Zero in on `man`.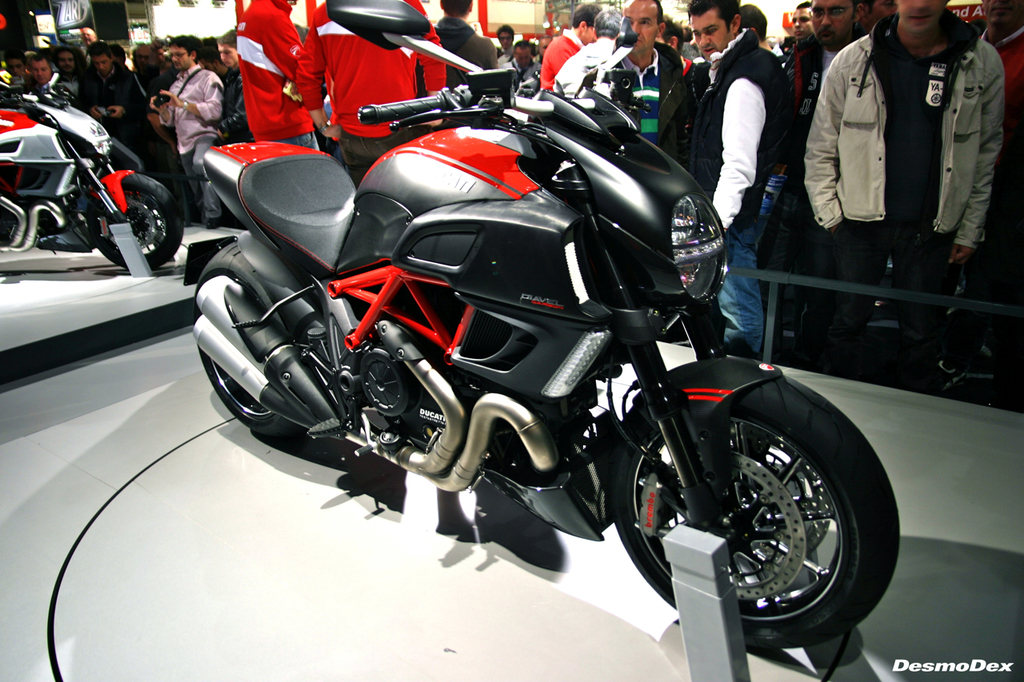
Zeroed in: <box>538,0,598,82</box>.
